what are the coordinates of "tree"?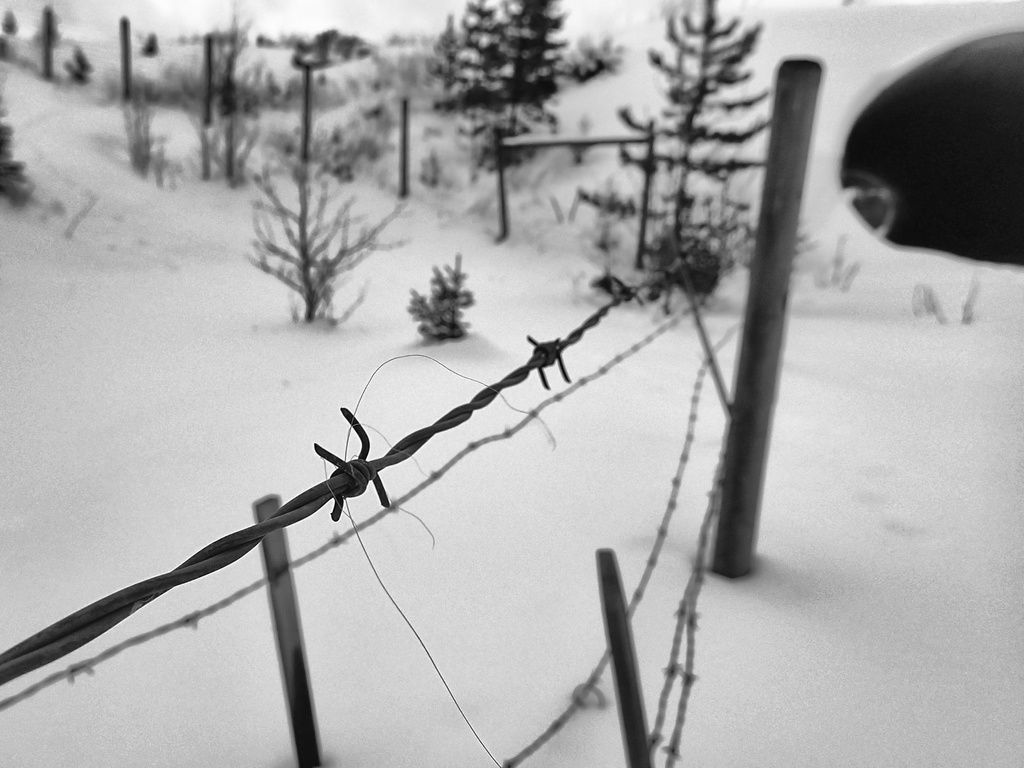
bbox=(622, 1, 777, 316).
